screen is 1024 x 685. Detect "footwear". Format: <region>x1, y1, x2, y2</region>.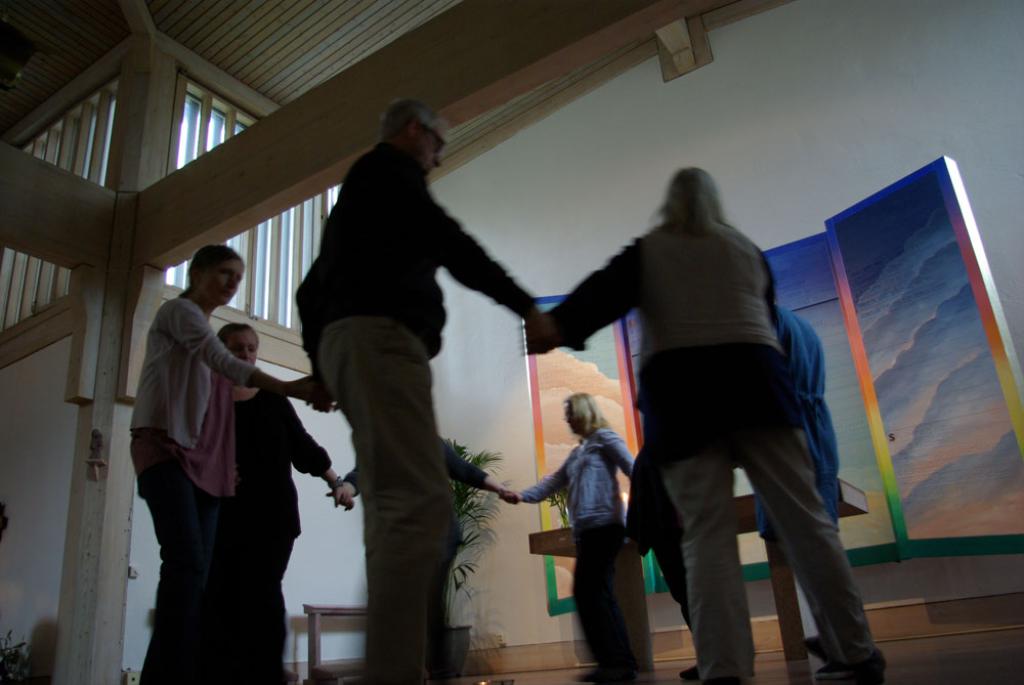
<region>806, 656, 884, 684</region>.
